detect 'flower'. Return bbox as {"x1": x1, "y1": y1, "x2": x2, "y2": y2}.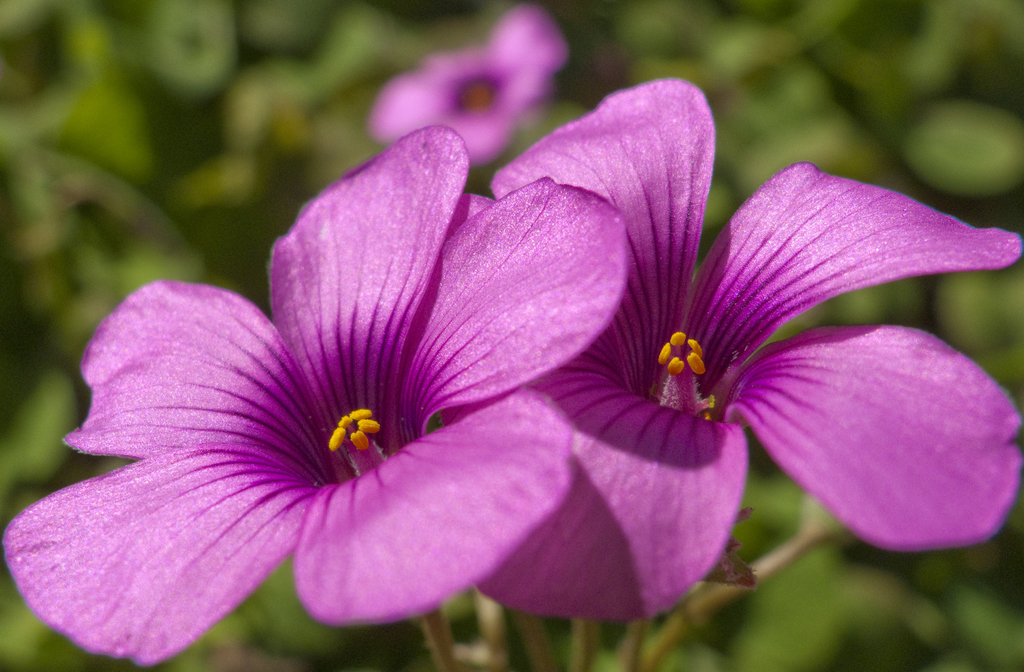
{"x1": 370, "y1": 0, "x2": 564, "y2": 169}.
